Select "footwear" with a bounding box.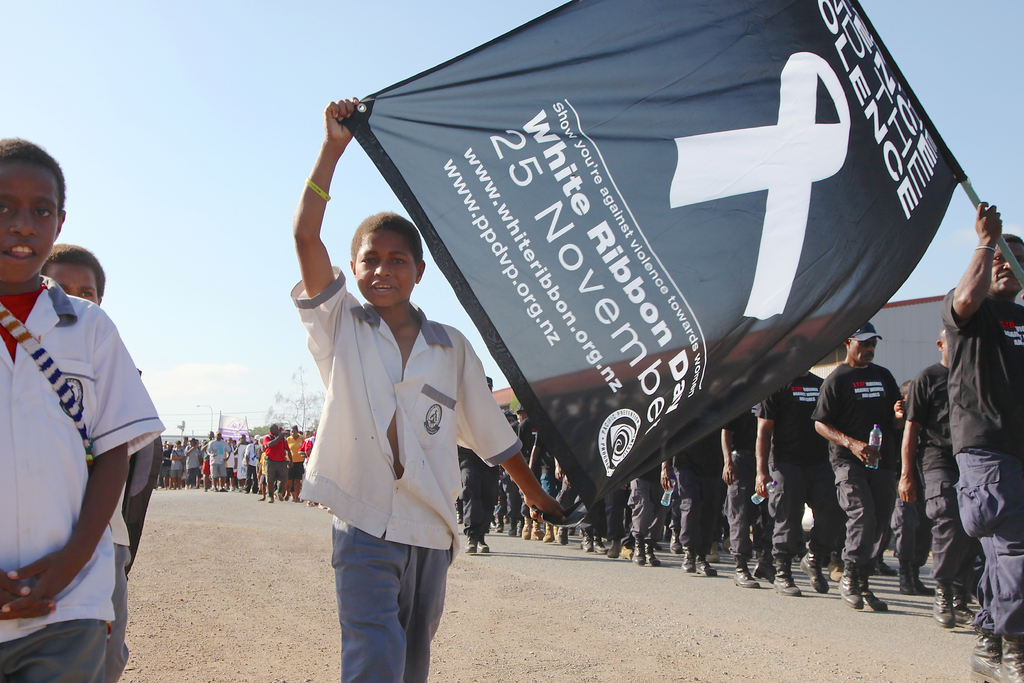
(620,545,627,559).
